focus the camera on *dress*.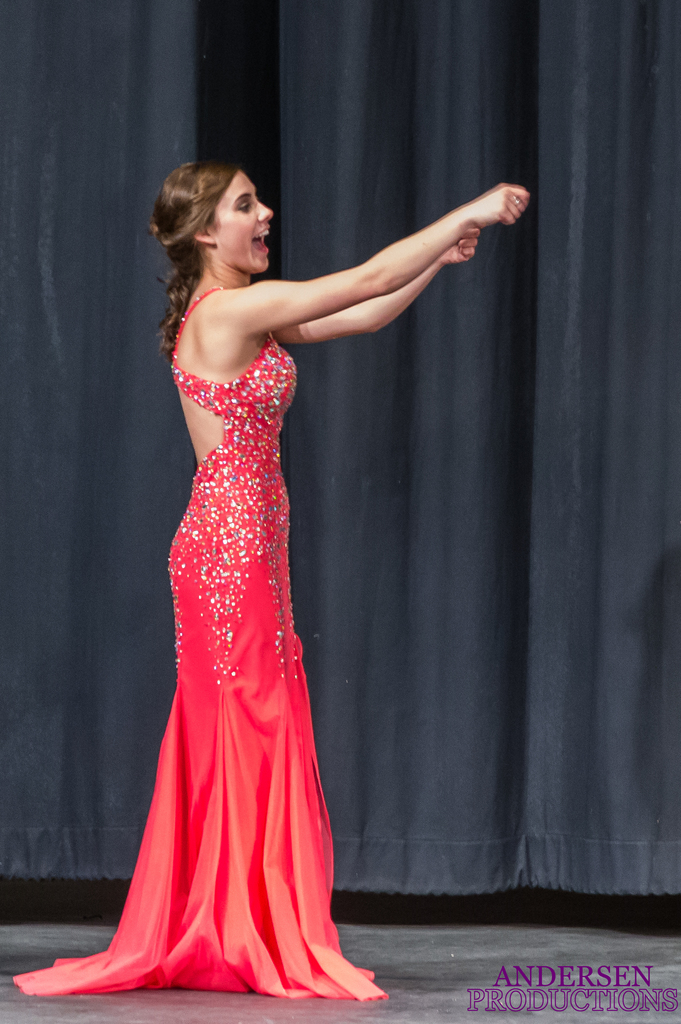
Focus region: bbox(15, 286, 387, 1000).
